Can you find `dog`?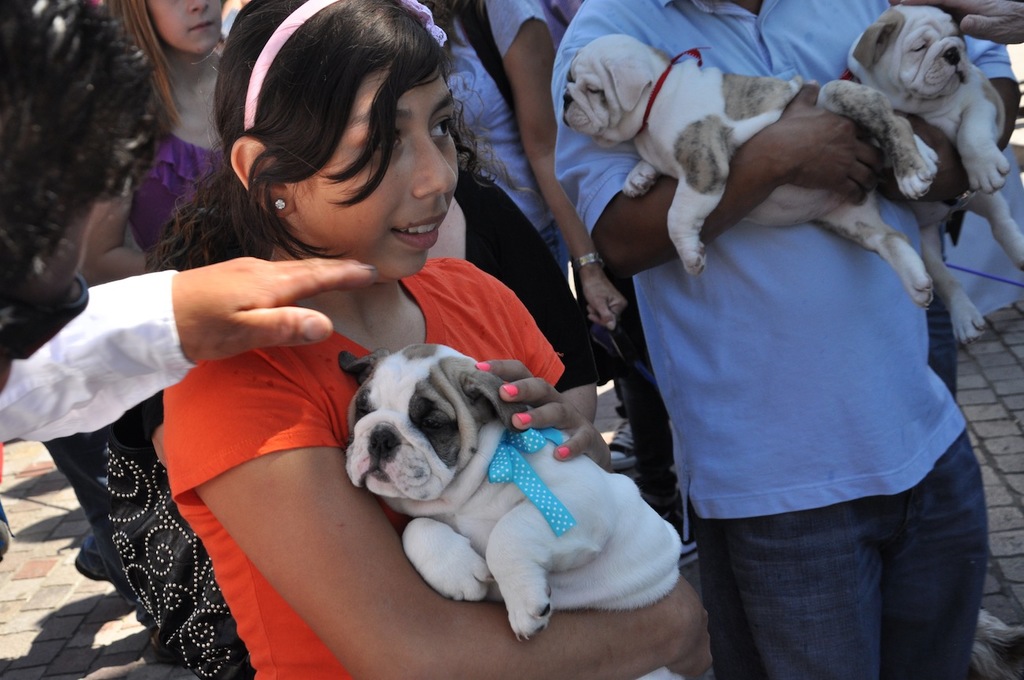
Yes, bounding box: (x1=839, y1=1, x2=1023, y2=348).
